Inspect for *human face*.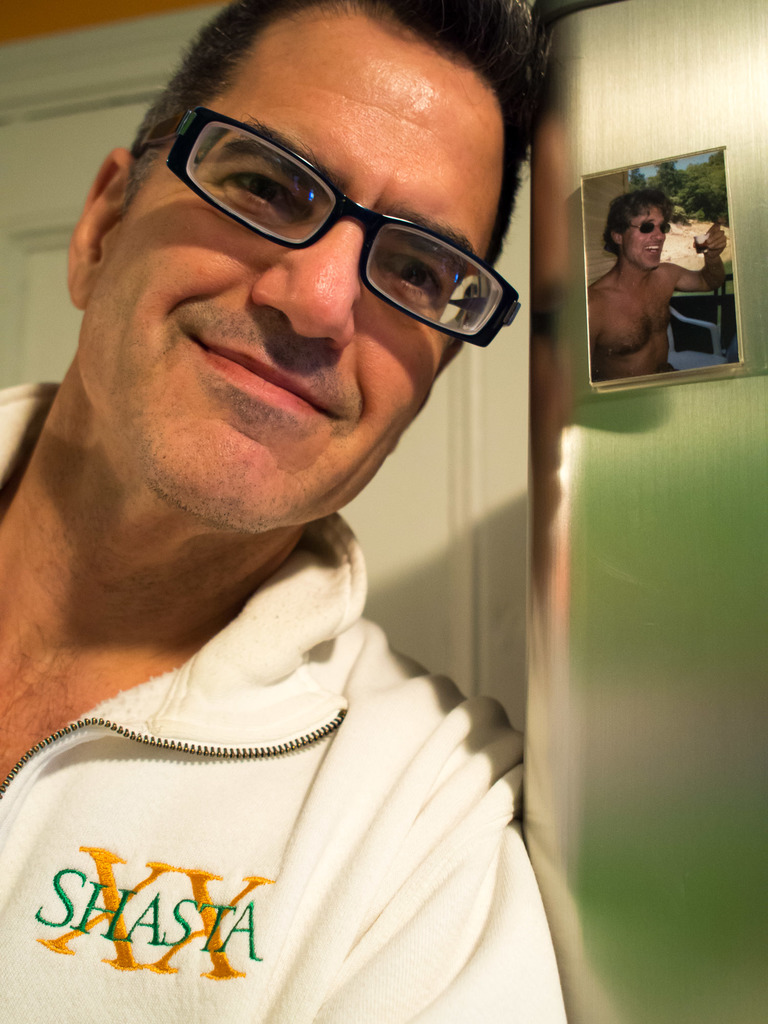
Inspection: 76 1 506 536.
